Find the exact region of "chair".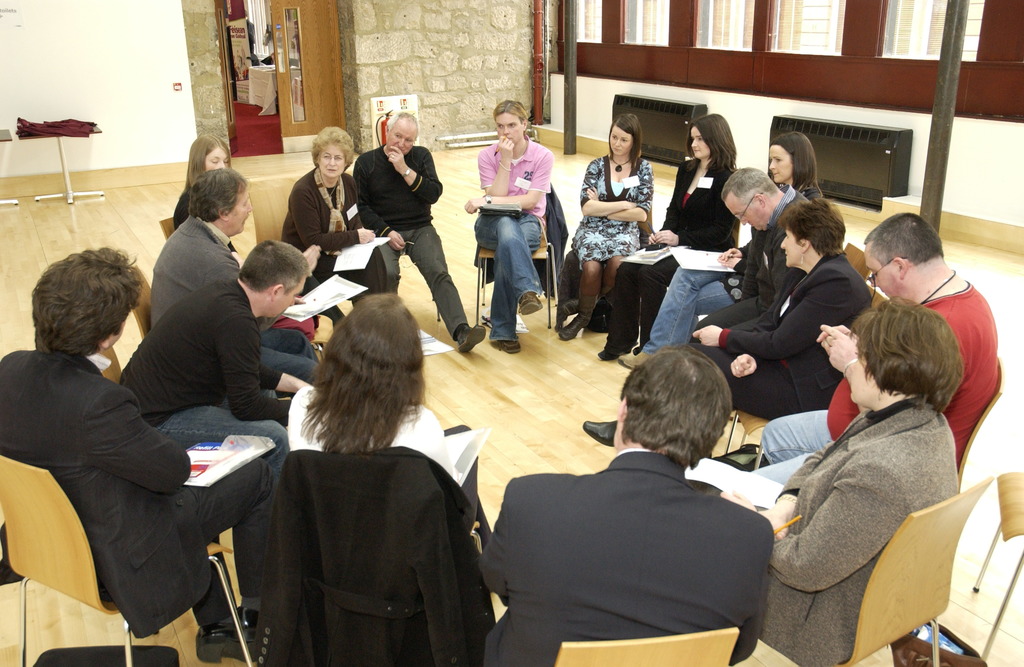
Exact region: x1=721 y1=285 x2=888 y2=454.
